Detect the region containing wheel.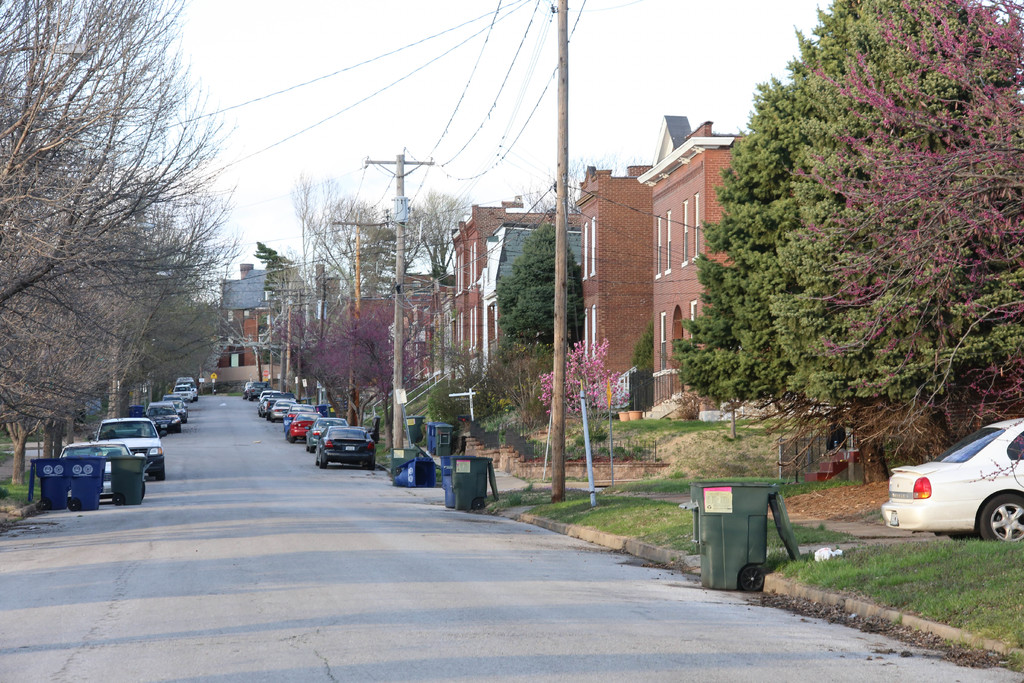
<box>739,564,765,591</box>.
